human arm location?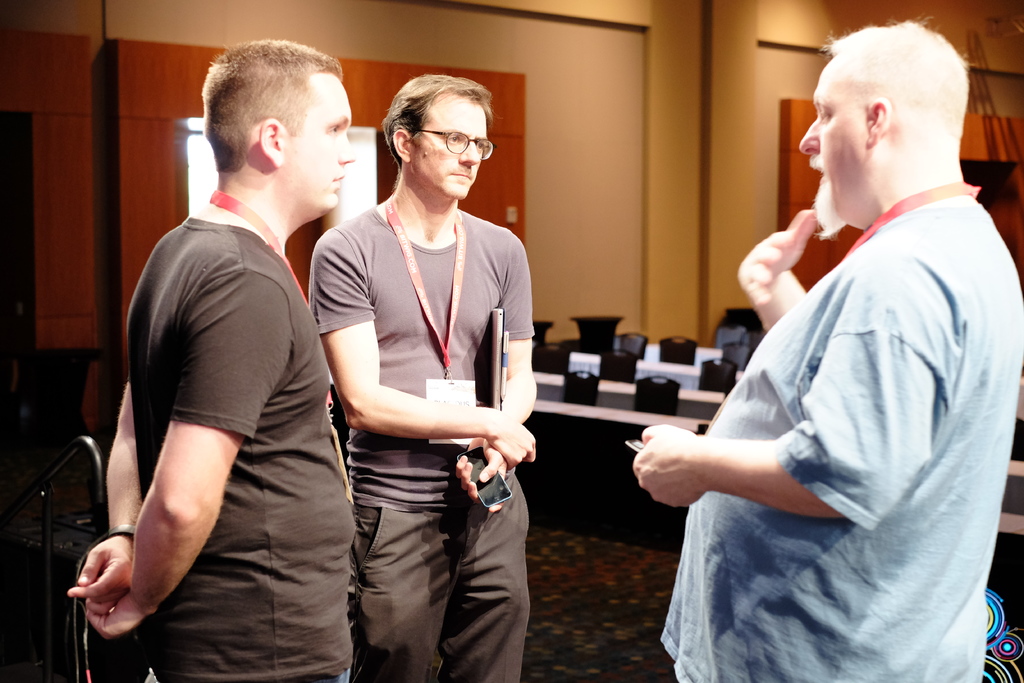
[65, 374, 144, 625]
